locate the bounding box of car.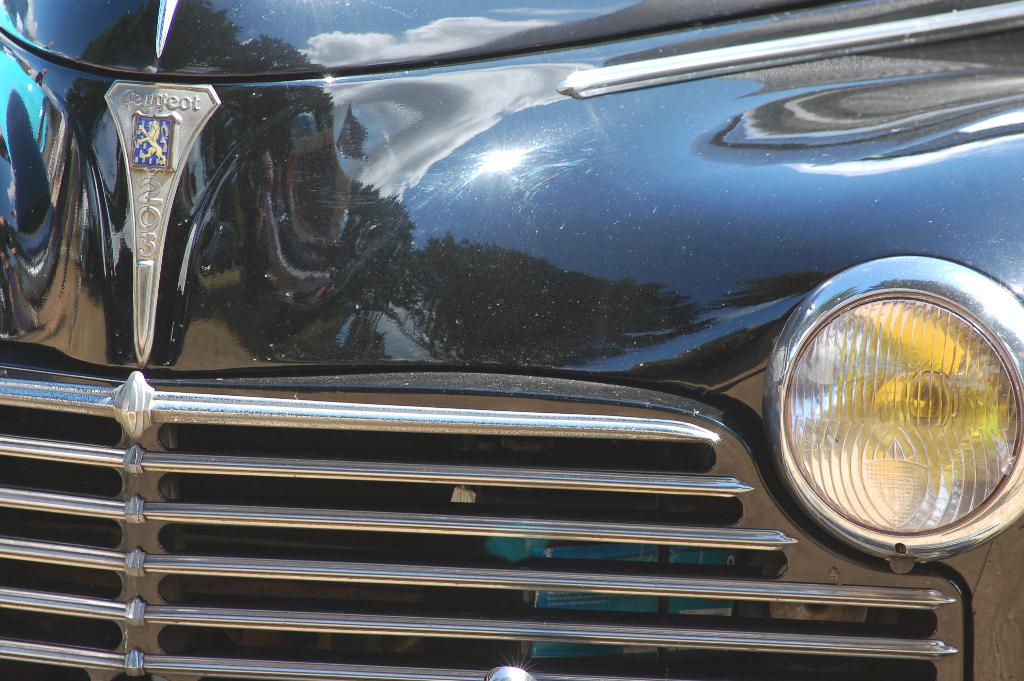
Bounding box: x1=0, y1=0, x2=1023, y2=680.
